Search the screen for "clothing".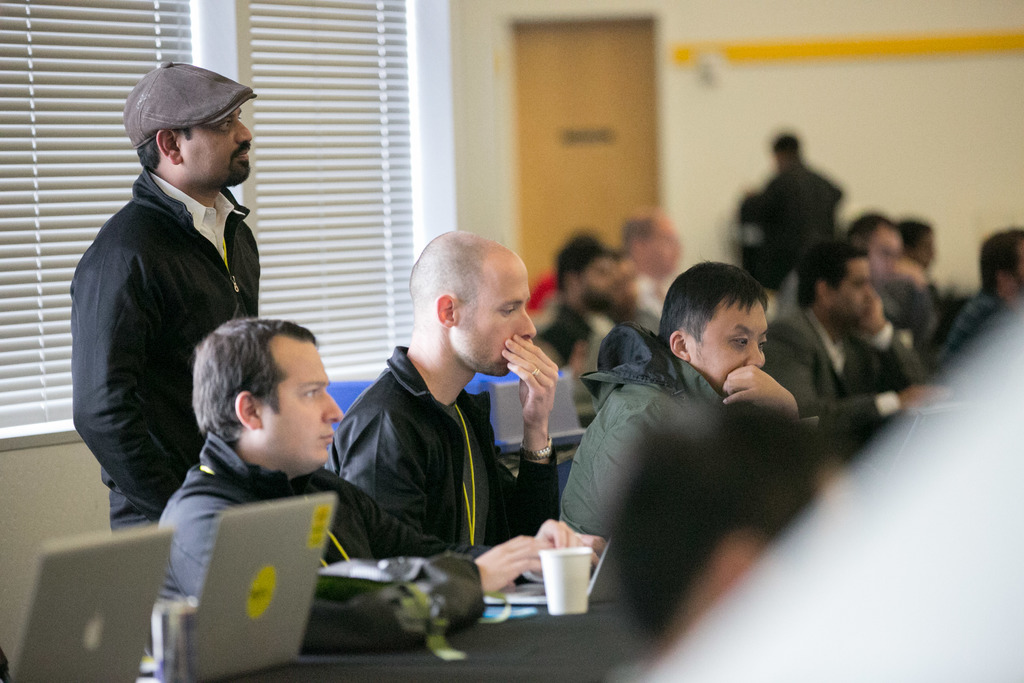
Found at {"x1": 940, "y1": 295, "x2": 1023, "y2": 398}.
